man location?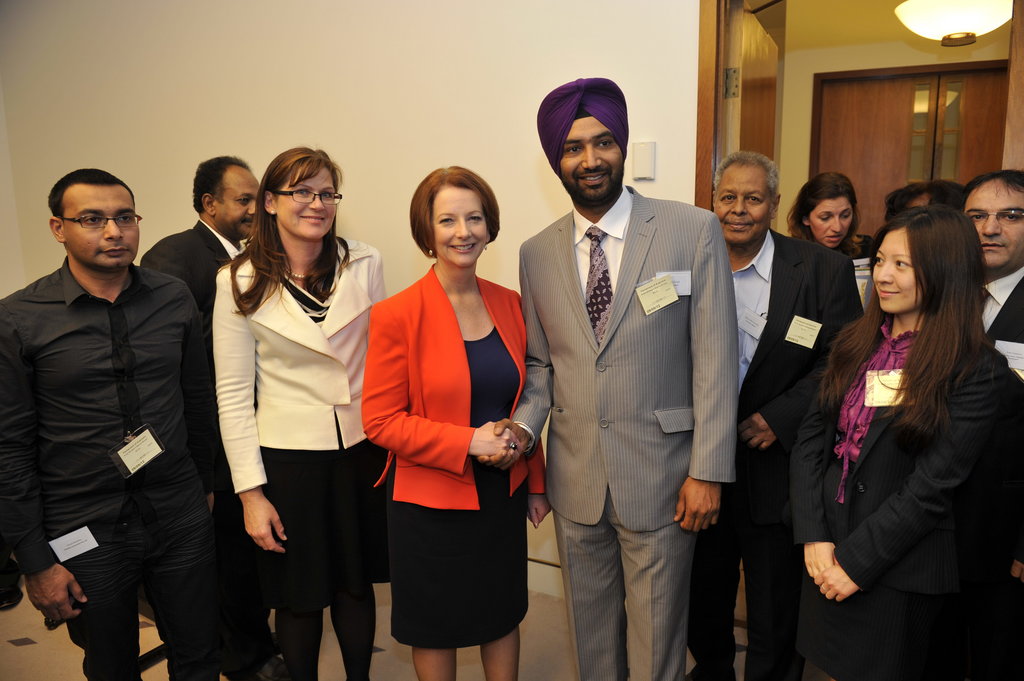
(x1=482, y1=73, x2=733, y2=680)
